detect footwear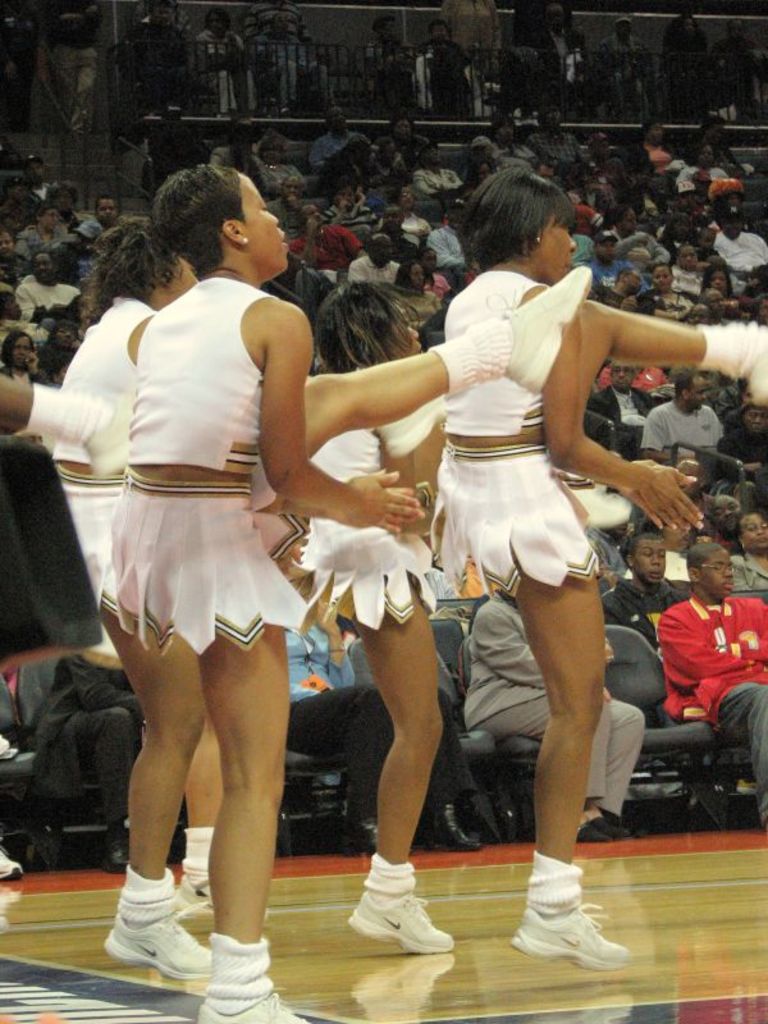
bbox=(198, 998, 317, 1023)
